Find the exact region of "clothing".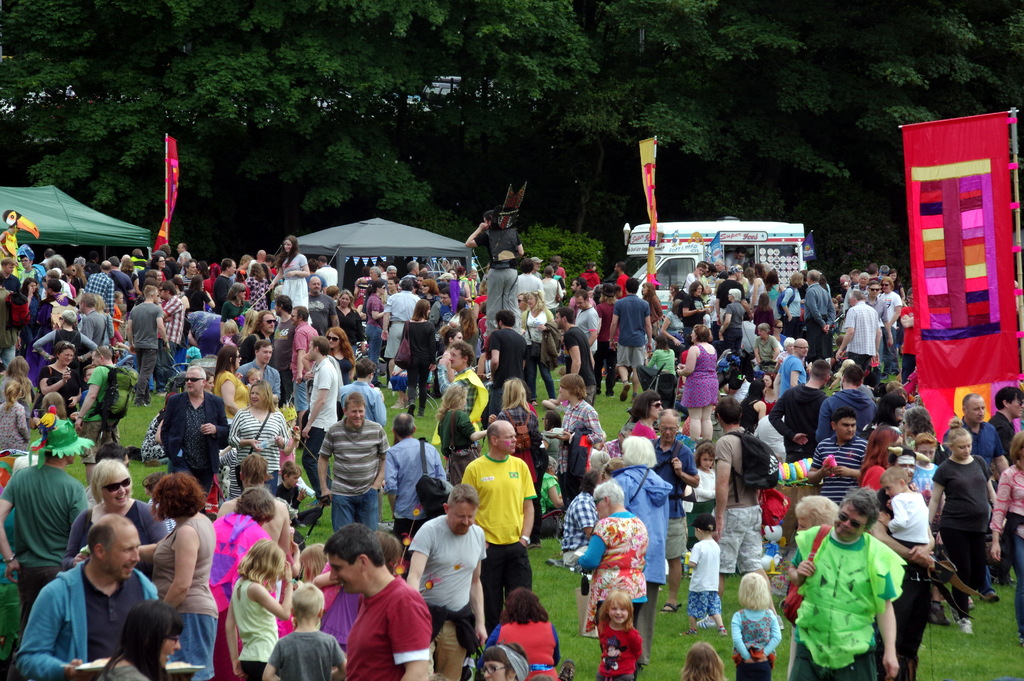
Exact region: <box>591,619,645,680</box>.
